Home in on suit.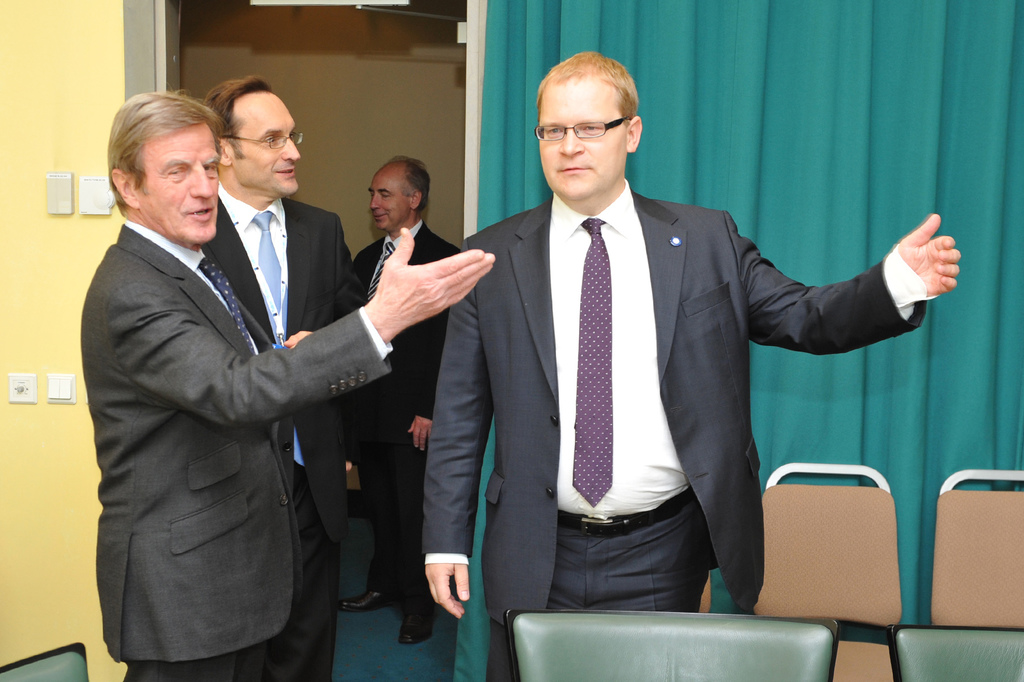
Homed in at [x1=351, y1=214, x2=461, y2=614].
